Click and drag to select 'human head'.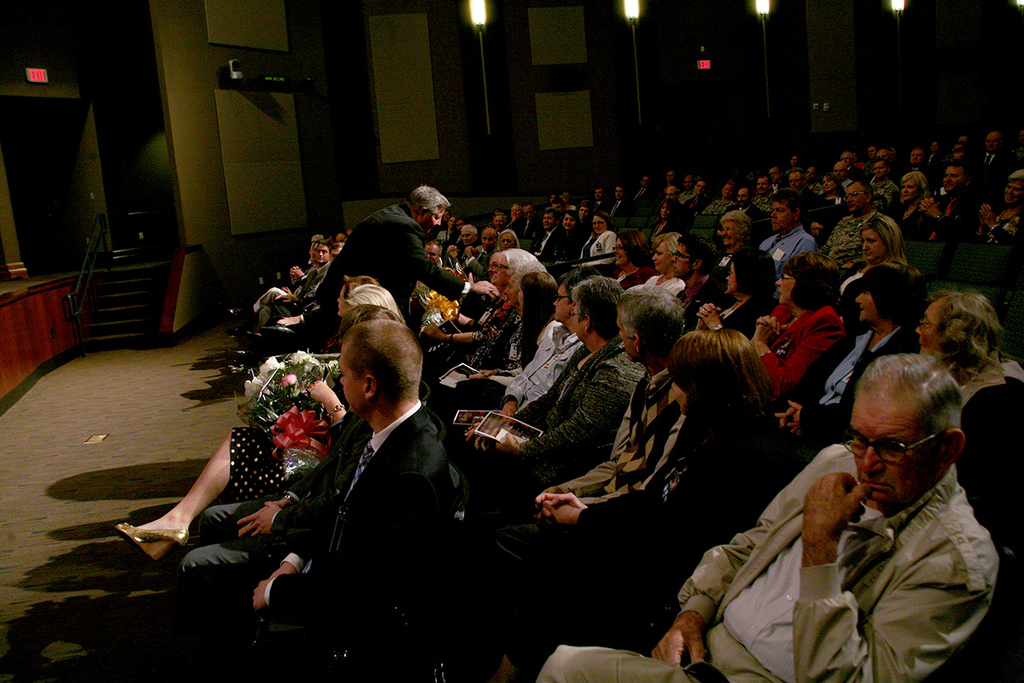
Selection: (left=833, top=163, right=847, bottom=179).
